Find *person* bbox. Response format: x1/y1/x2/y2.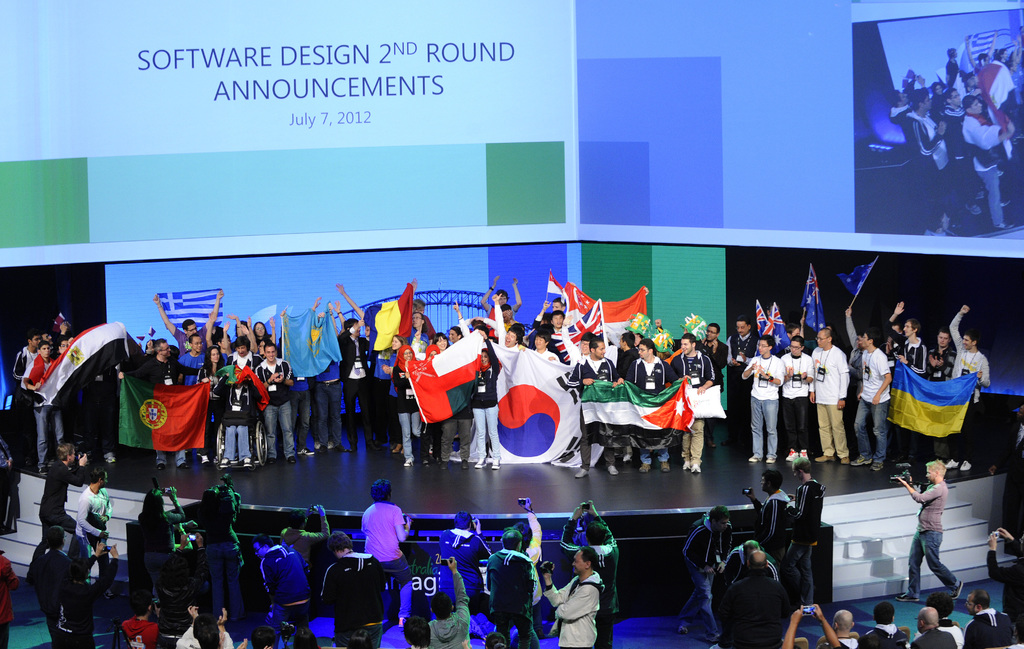
716/541/799/644.
